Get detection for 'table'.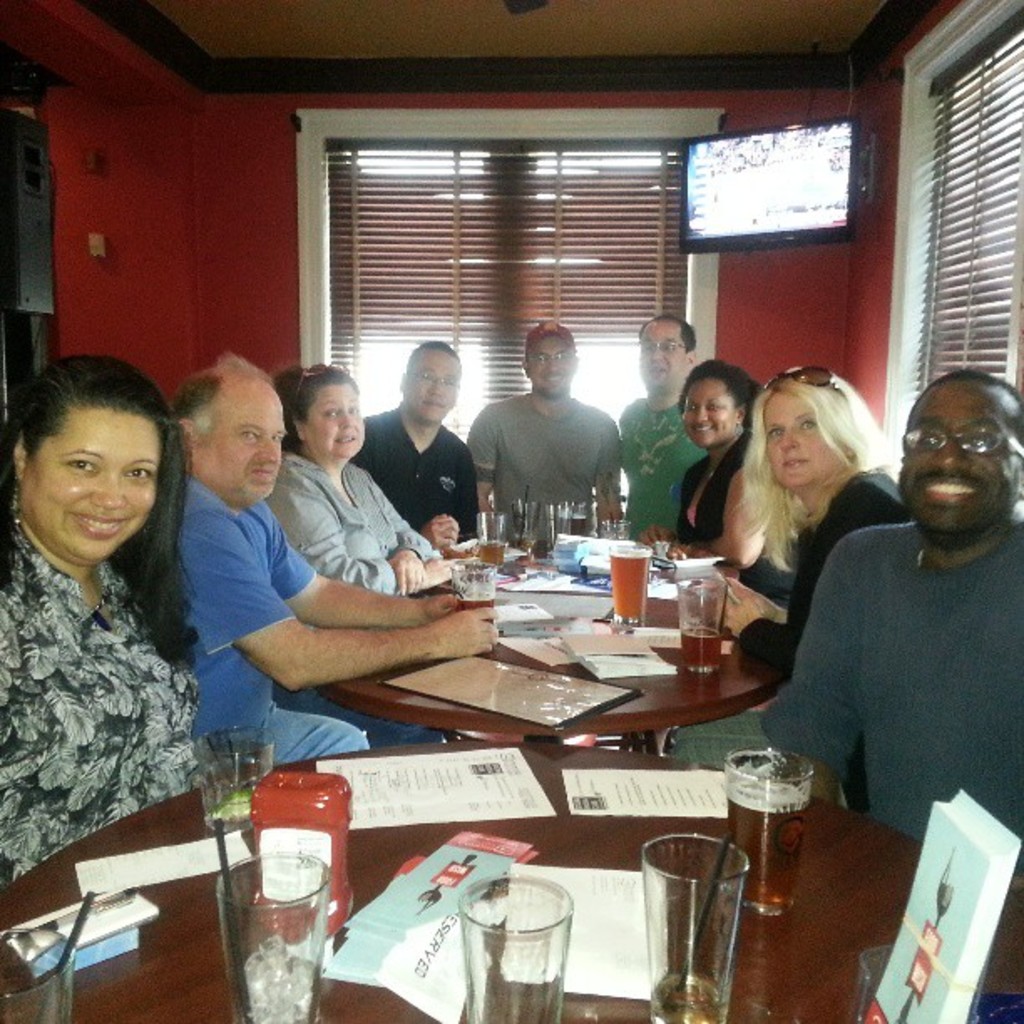
Detection: [211, 552, 786, 828].
